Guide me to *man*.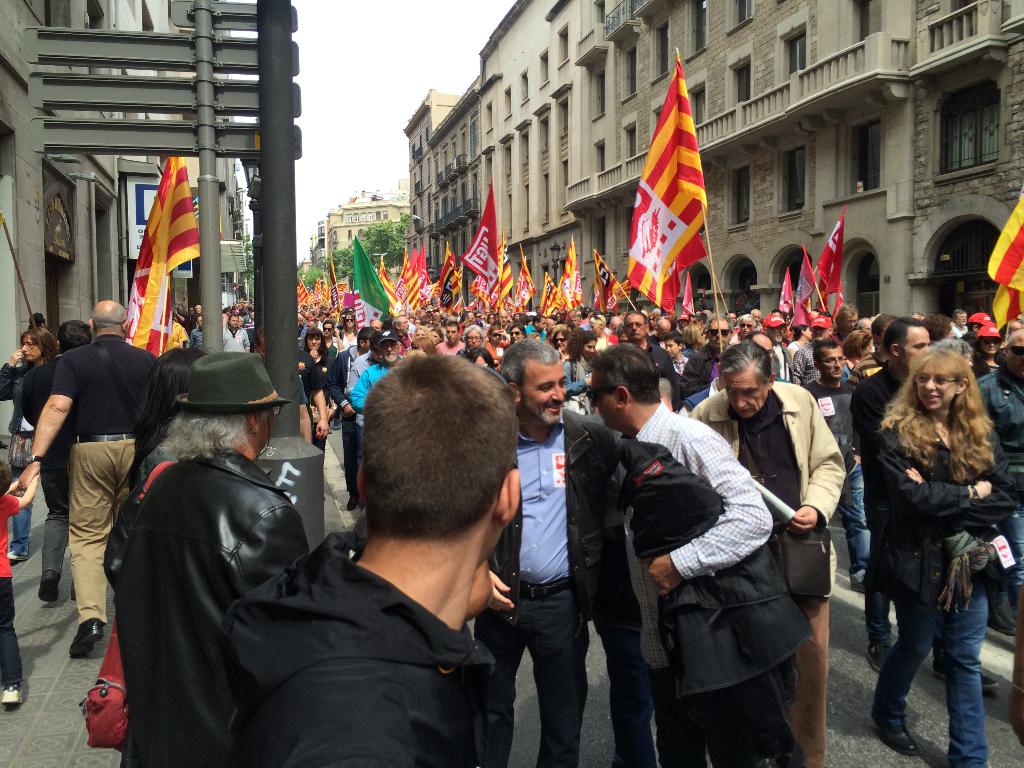
Guidance: bbox=[438, 322, 463, 353].
